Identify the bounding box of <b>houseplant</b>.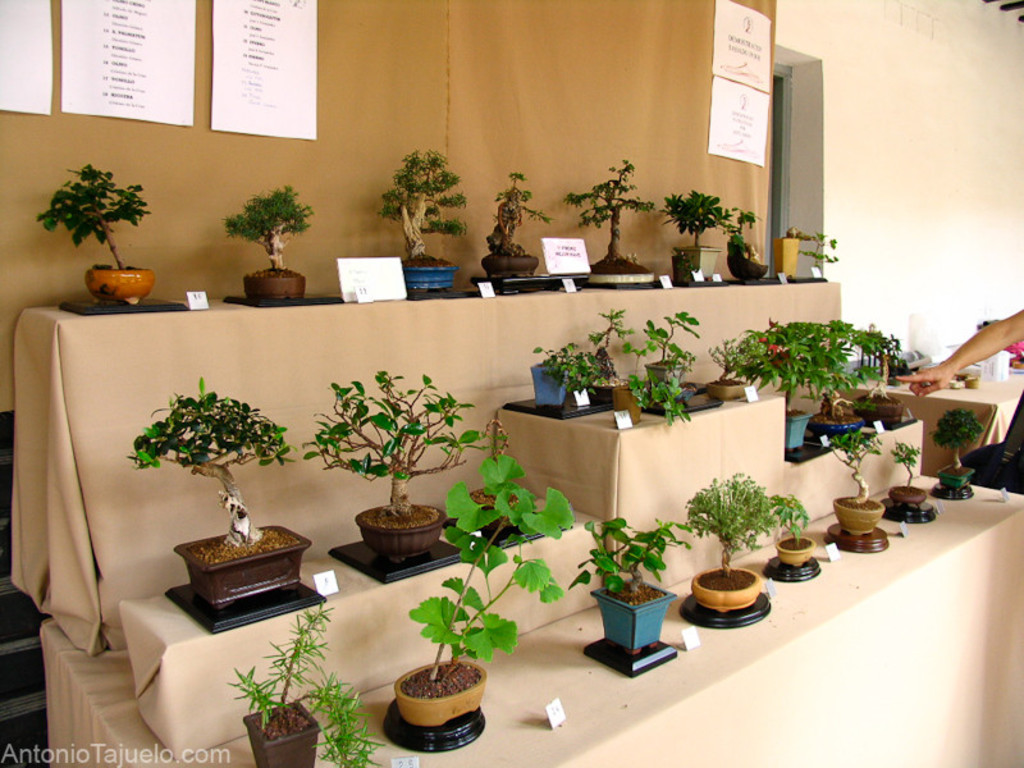
Rect(765, 228, 837, 278).
